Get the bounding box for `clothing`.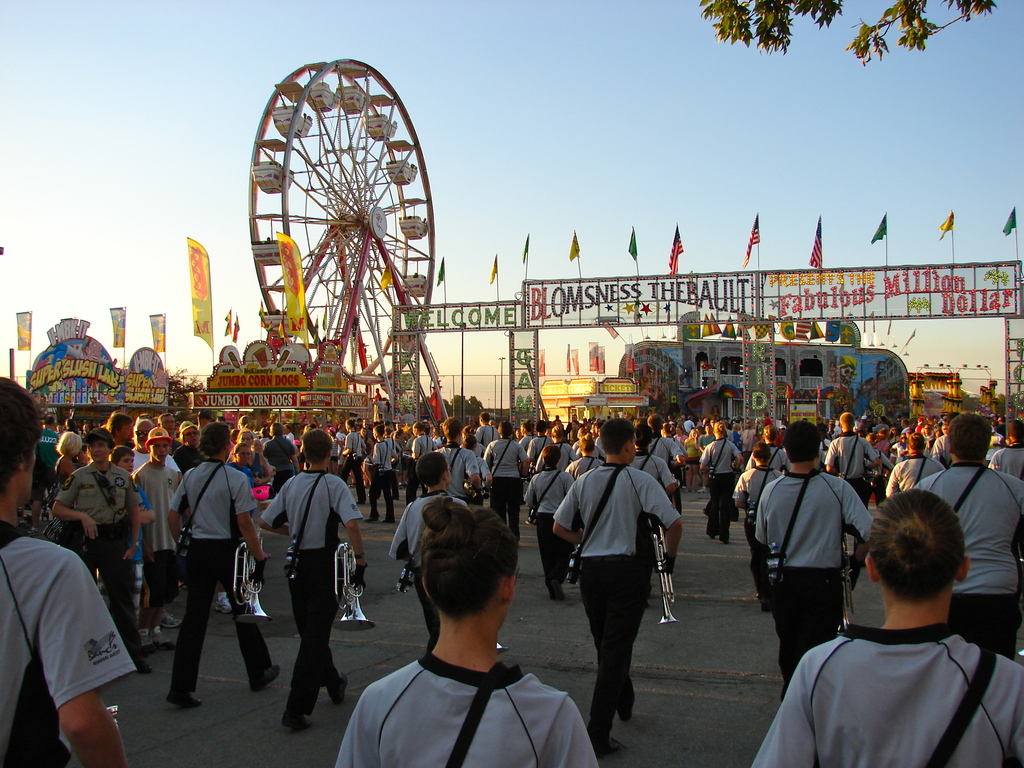
<region>753, 471, 874, 566</region>.
